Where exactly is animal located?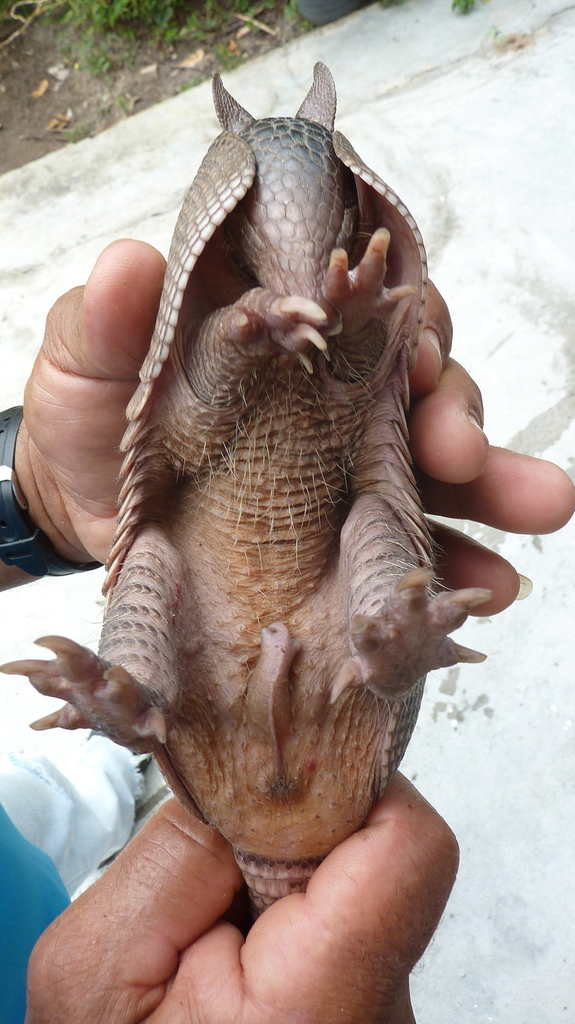
Its bounding box is box(0, 66, 494, 908).
